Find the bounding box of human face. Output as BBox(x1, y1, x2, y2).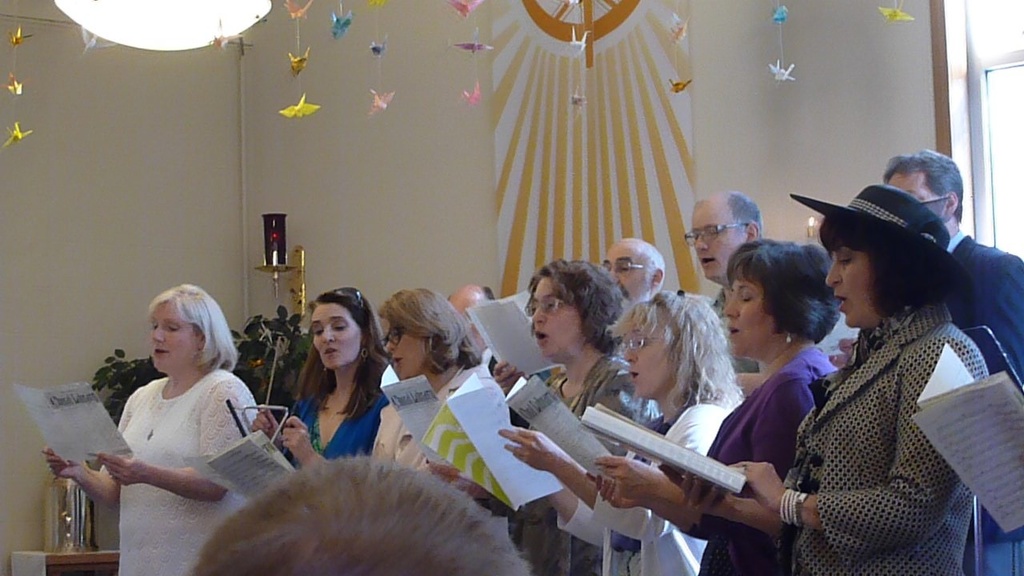
BBox(827, 247, 870, 322).
